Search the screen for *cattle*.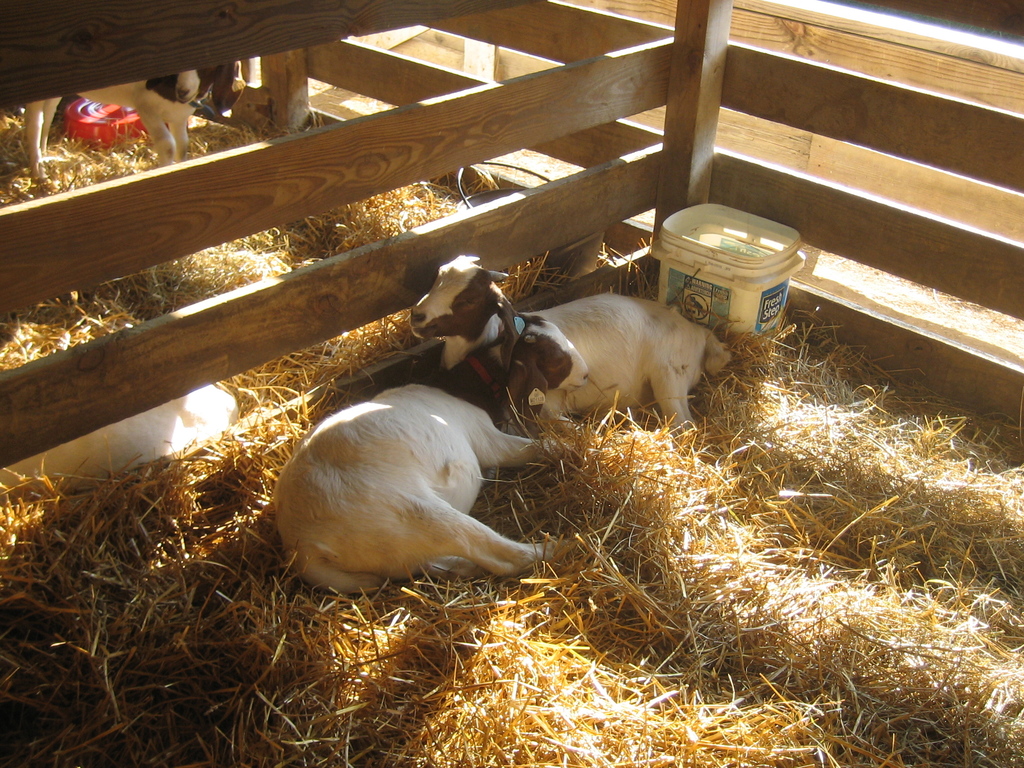
Found at [x1=275, y1=286, x2=611, y2=595].
